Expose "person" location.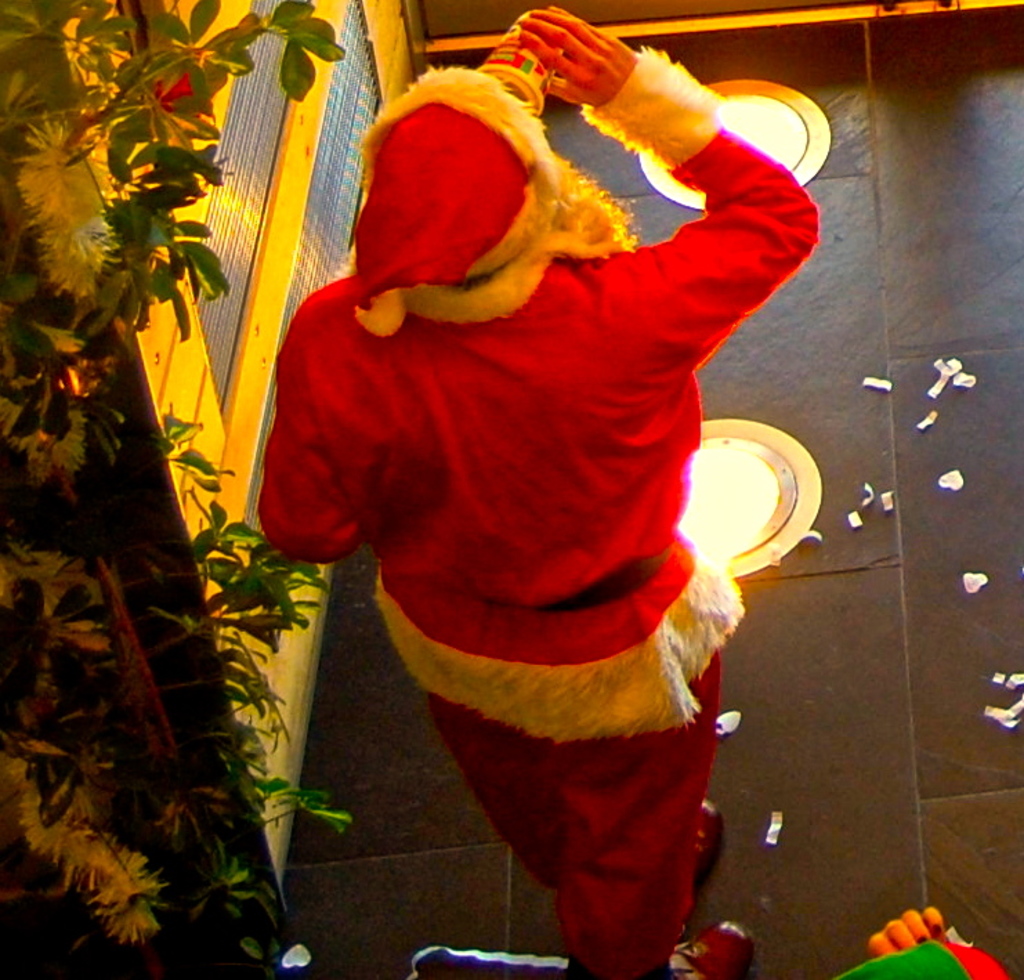
Exposed at (254,3,819,979).
